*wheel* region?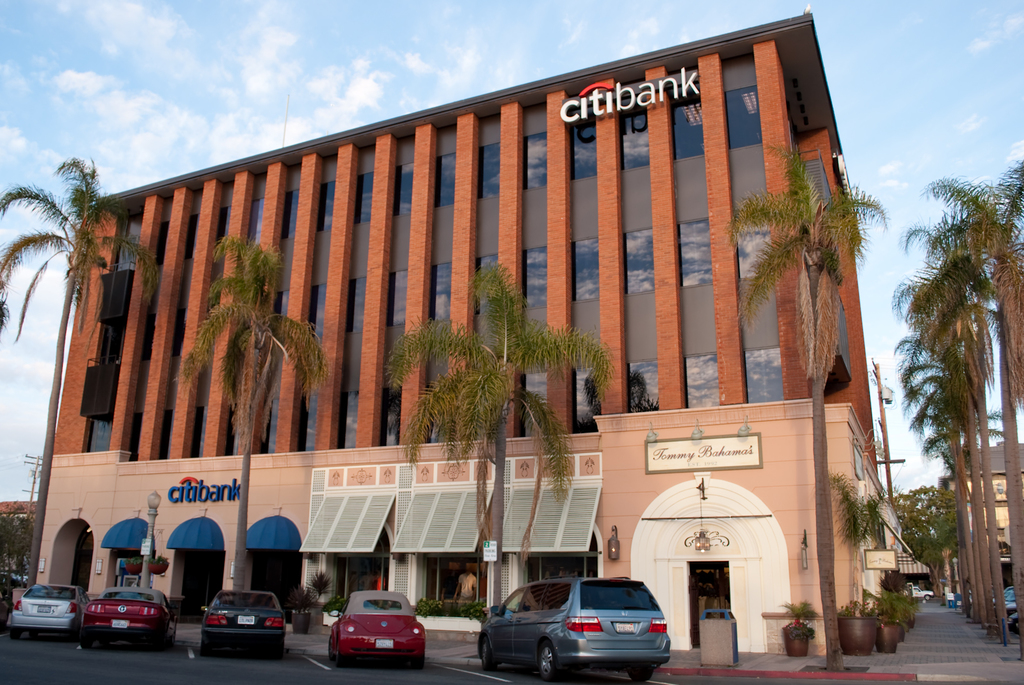
[left=327, top=636, right=333, bottom=661]
